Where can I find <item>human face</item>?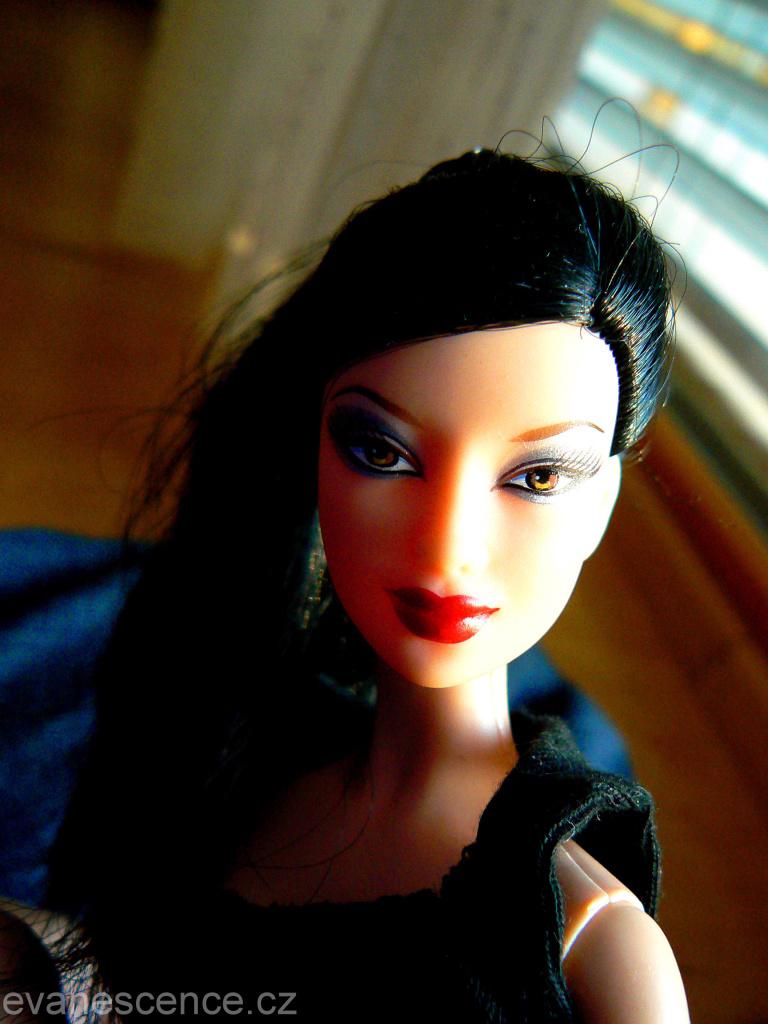
You can find it at (left=321, top=313, right=609, bottom=678).
